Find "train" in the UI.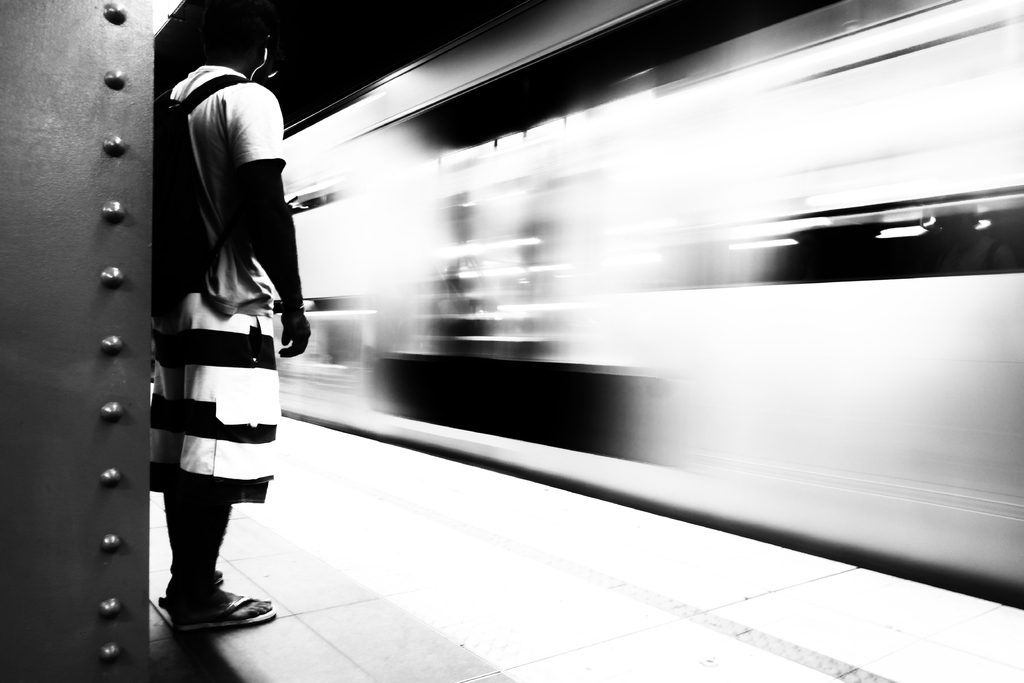
UI element at BBox(262, 0, 1023, 614).
